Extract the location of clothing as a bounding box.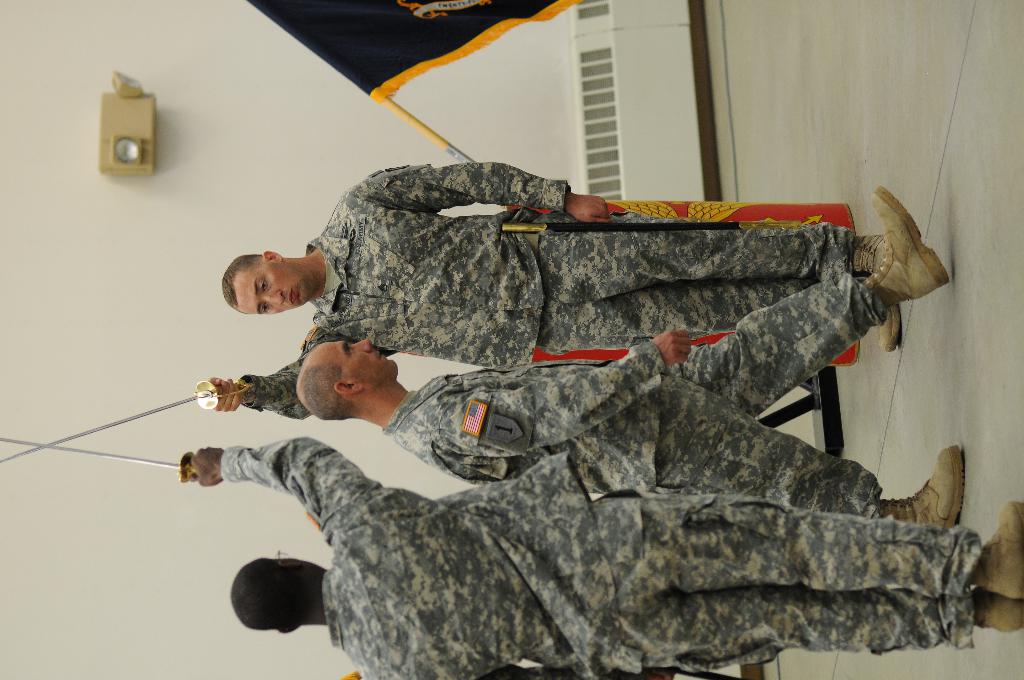
[307, 160, 855, 368].
